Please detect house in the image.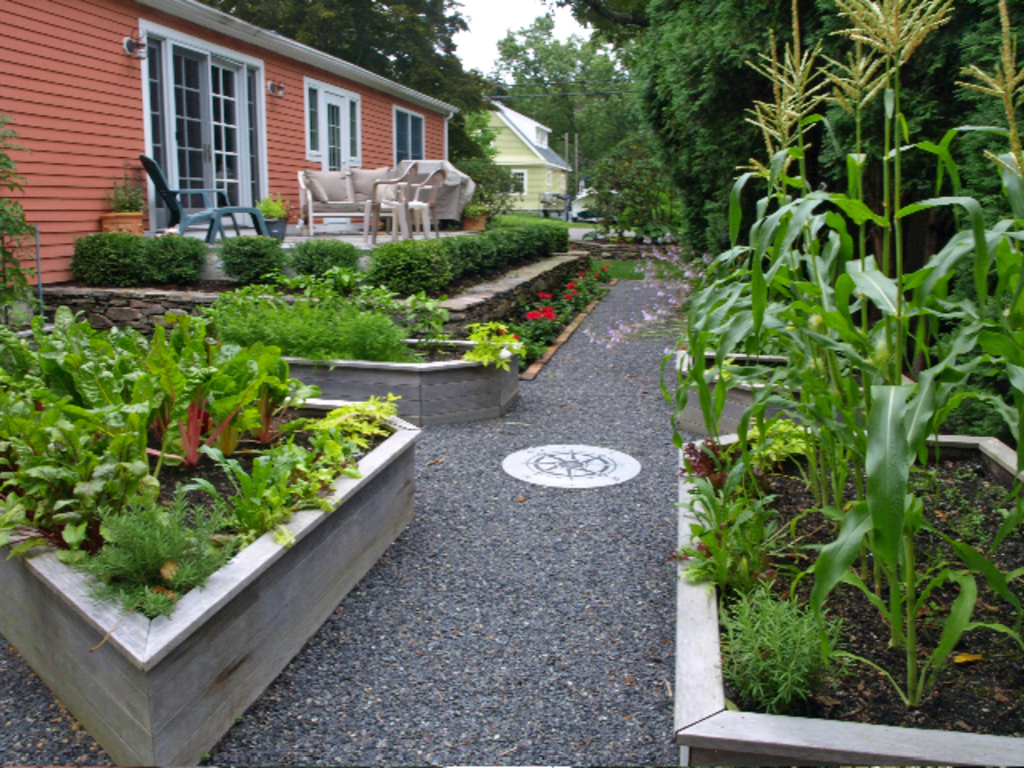
x1=454, y1=75, x2=589, y2=213.
